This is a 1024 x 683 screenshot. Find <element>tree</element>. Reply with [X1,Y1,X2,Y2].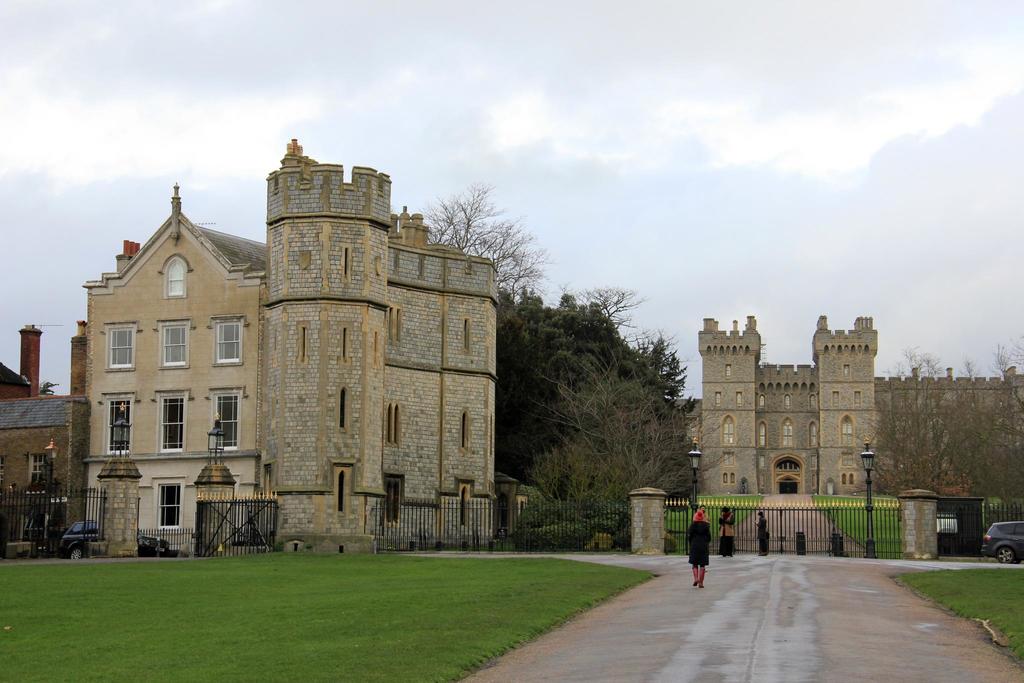
[951,336,1023,507].
